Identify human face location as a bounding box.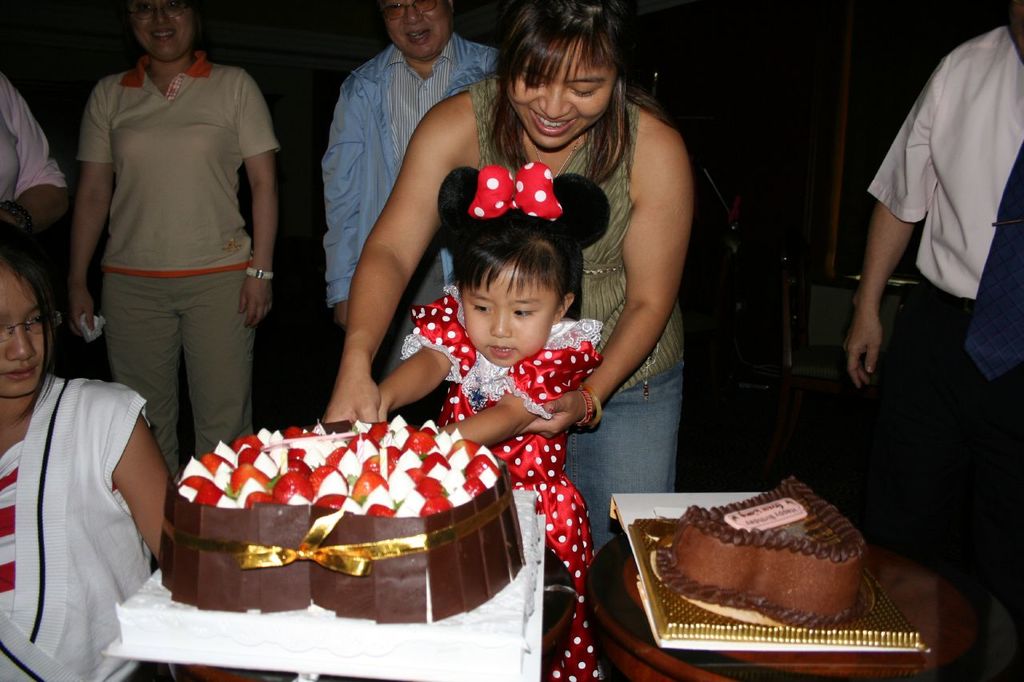
box=[507, 41, 610, 150].
